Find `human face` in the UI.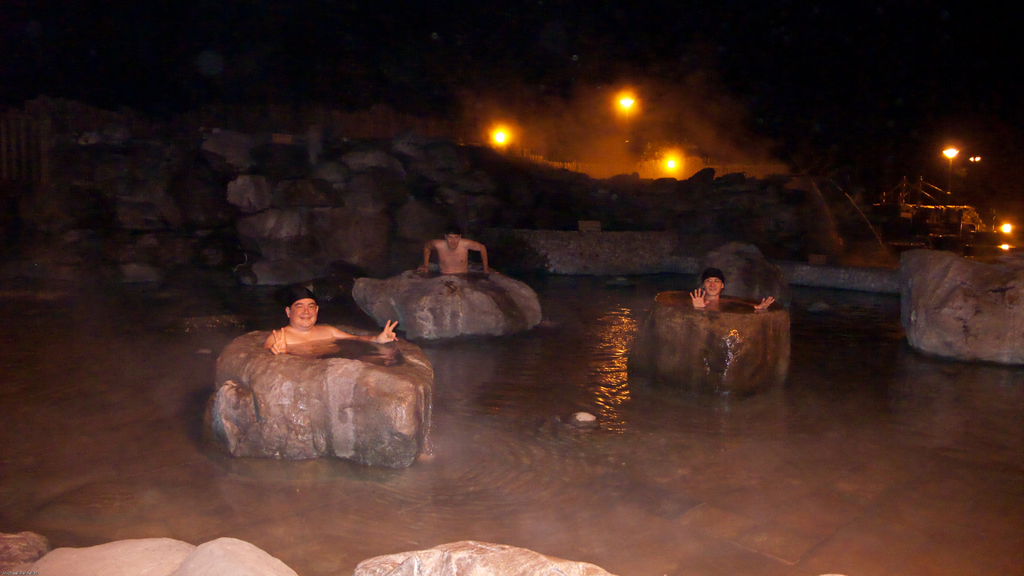
UI element at rect(289, 294, 317, 324).
